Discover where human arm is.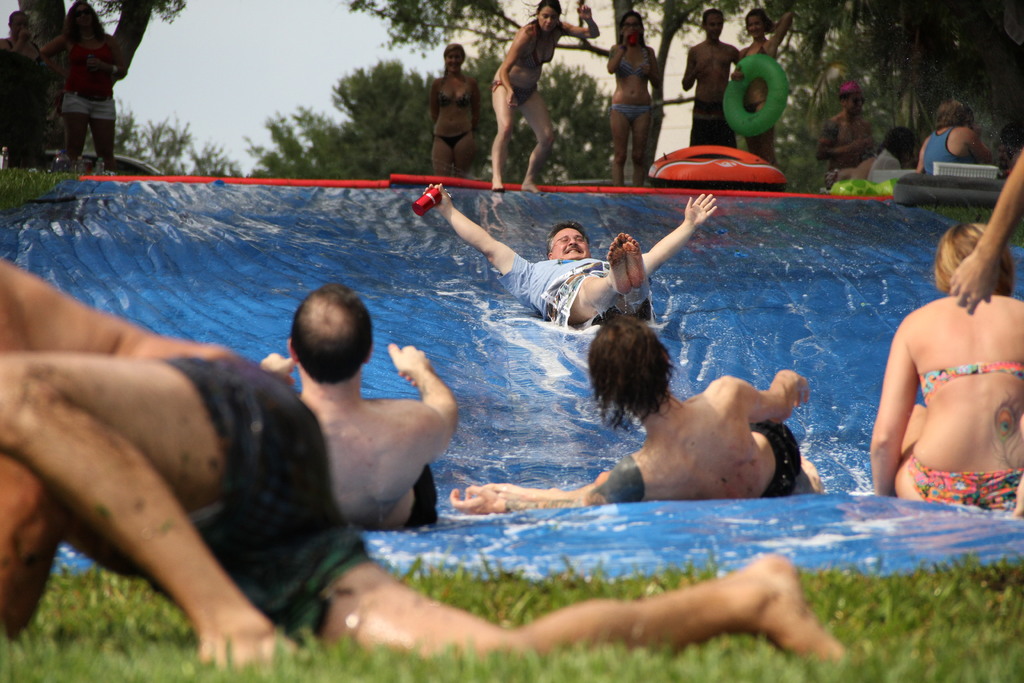
Discovered at box=[721, 370, 817, 431].
